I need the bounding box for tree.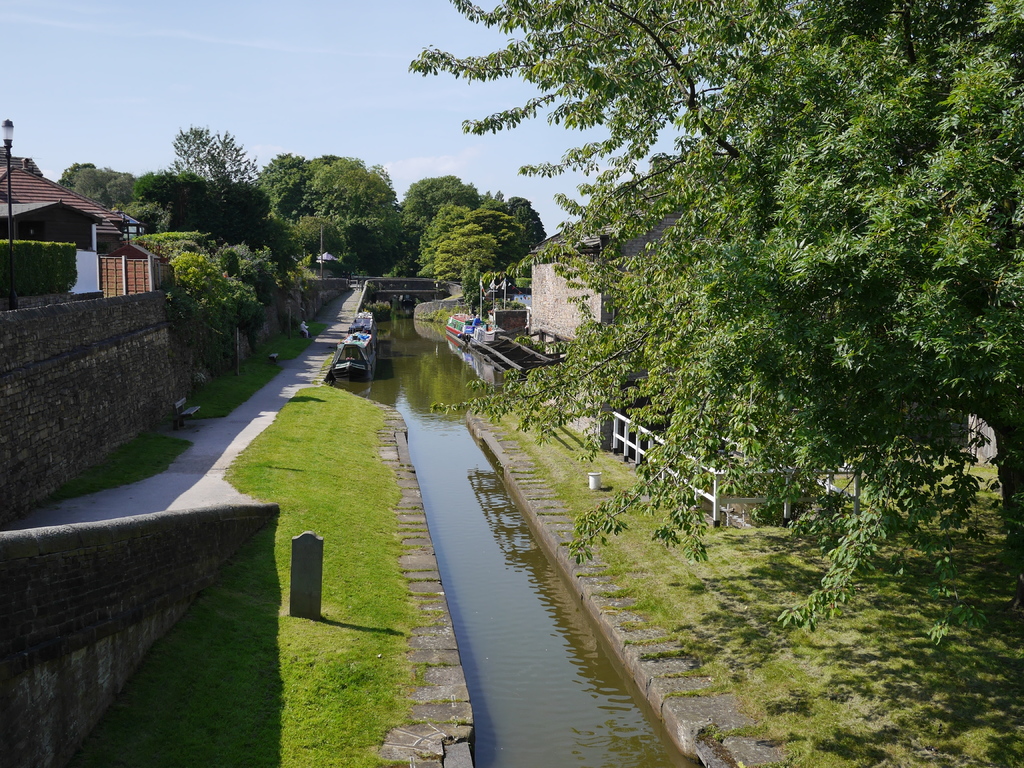
Here it is: 56:150:130:206.
